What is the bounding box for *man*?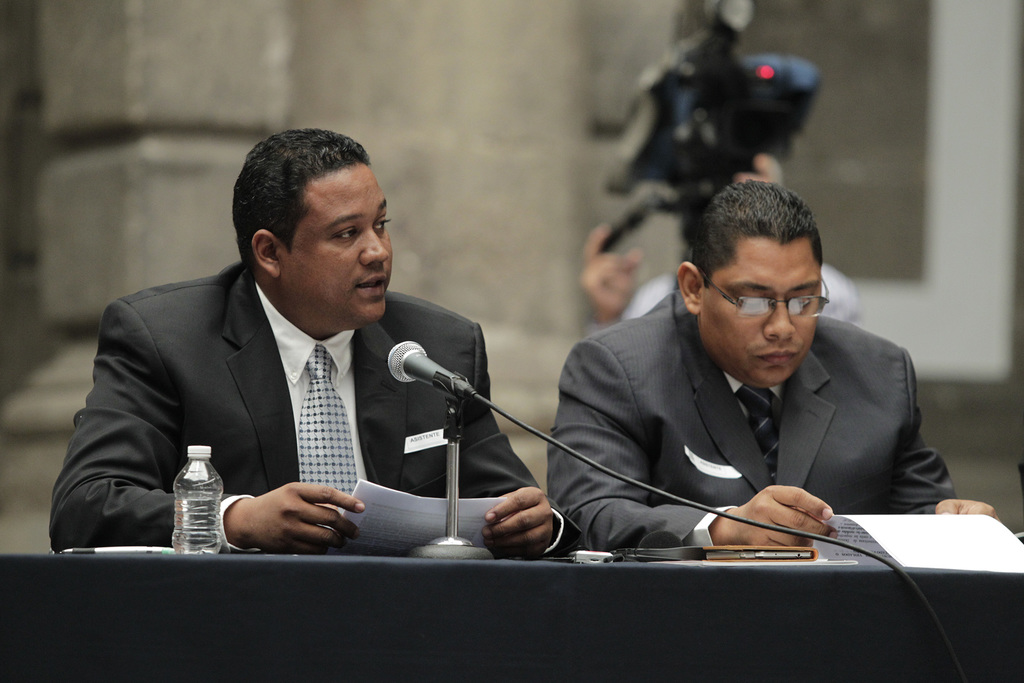
<bbox>71, 148, 519, 563</bbox>.
